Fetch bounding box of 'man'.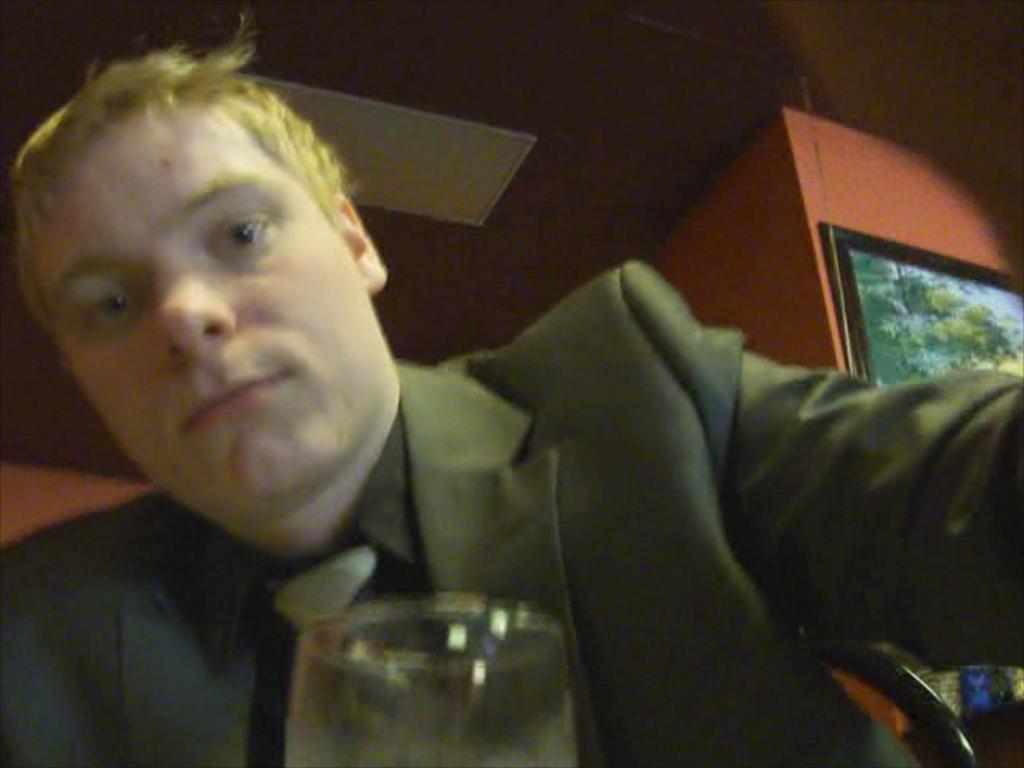
Bbox: bbox=[8, 29, 866, 749].
